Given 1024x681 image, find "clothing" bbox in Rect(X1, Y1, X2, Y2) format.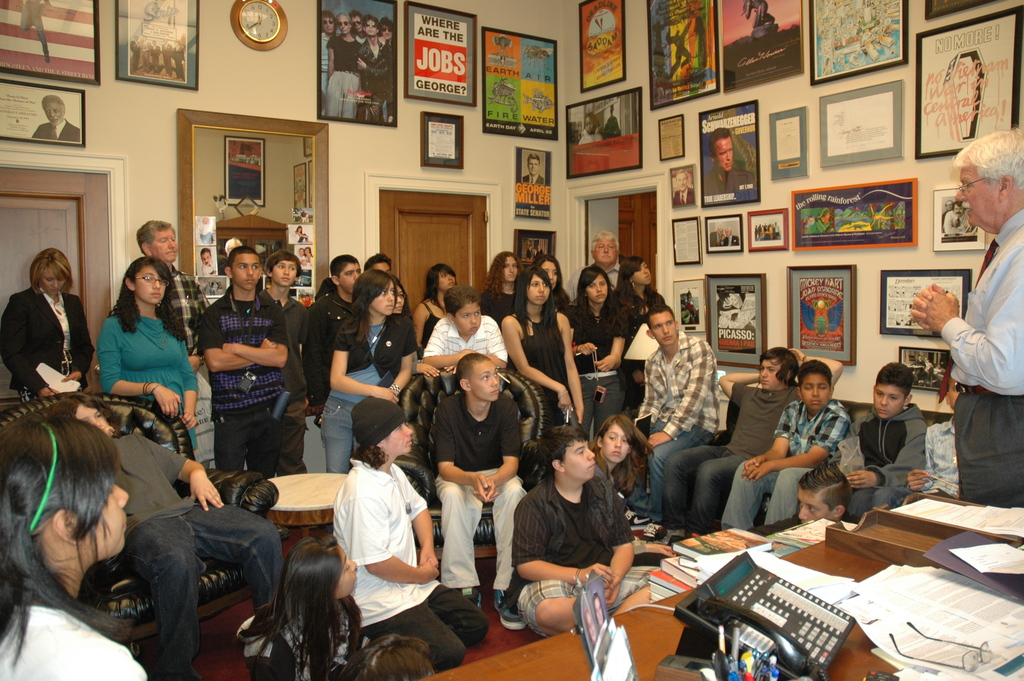
Rect(30, 117, 85, 144).
